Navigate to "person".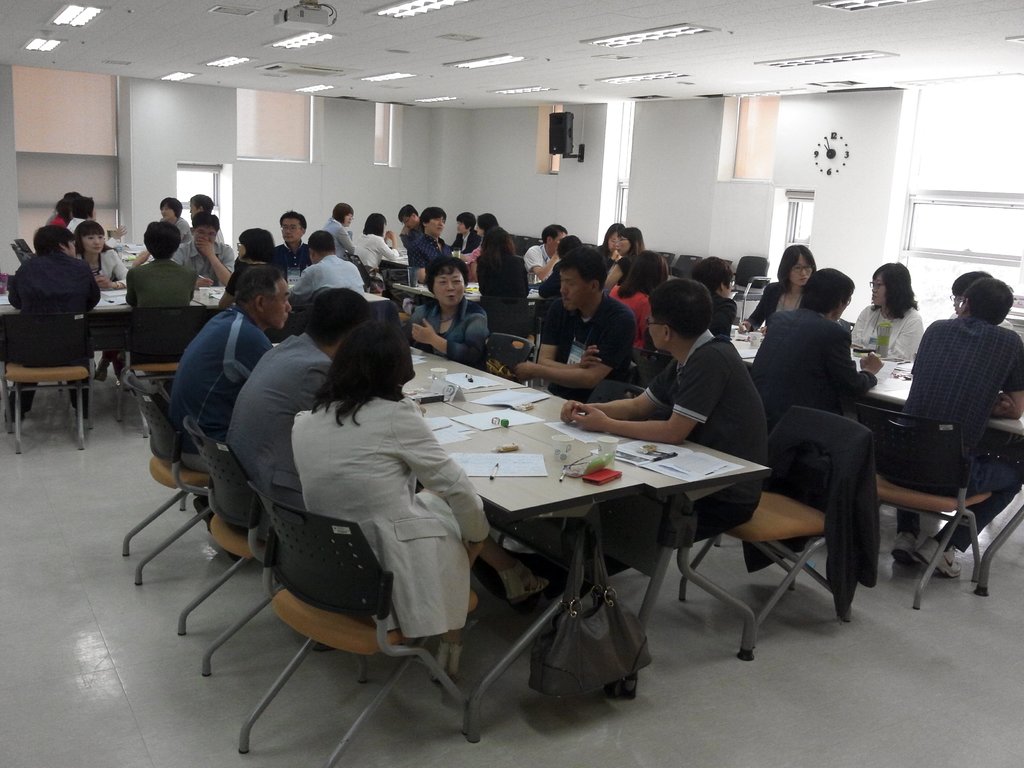
Navigation target: (72, 214, 126, 292).
